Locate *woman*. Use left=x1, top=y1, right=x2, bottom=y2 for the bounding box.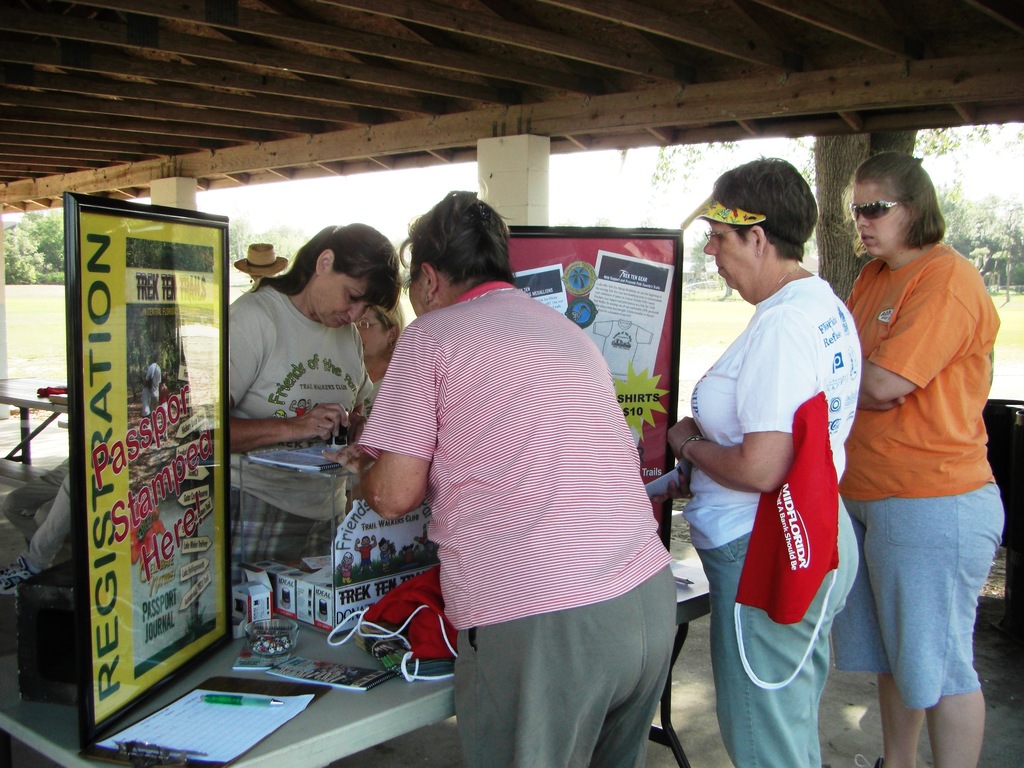
left=817, top=139, right=1016, bottom=766.
